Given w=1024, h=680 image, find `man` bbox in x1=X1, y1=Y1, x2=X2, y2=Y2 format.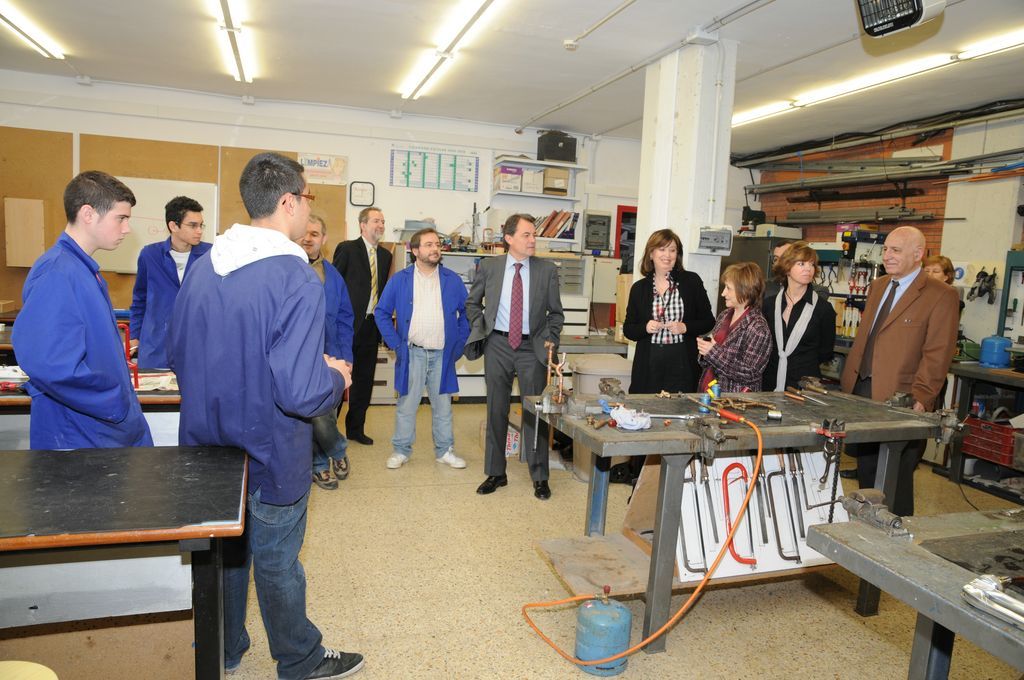
x1=472, y1=213, x2=562, y2=507.
